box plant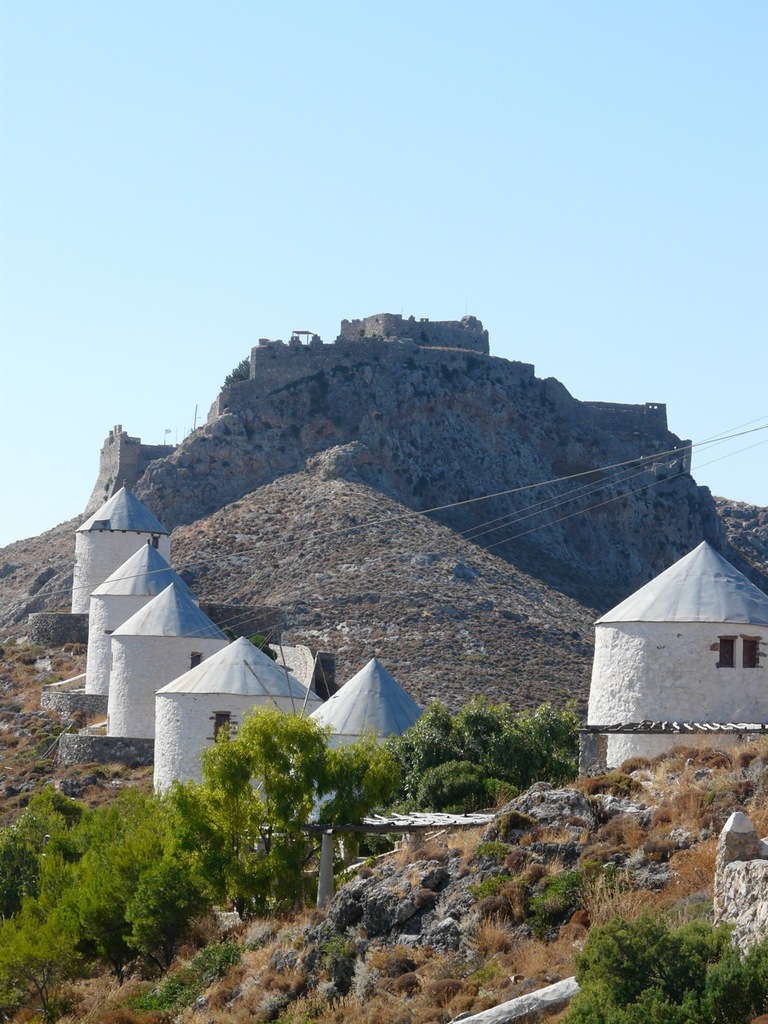
[197, 700, 313, 907]
